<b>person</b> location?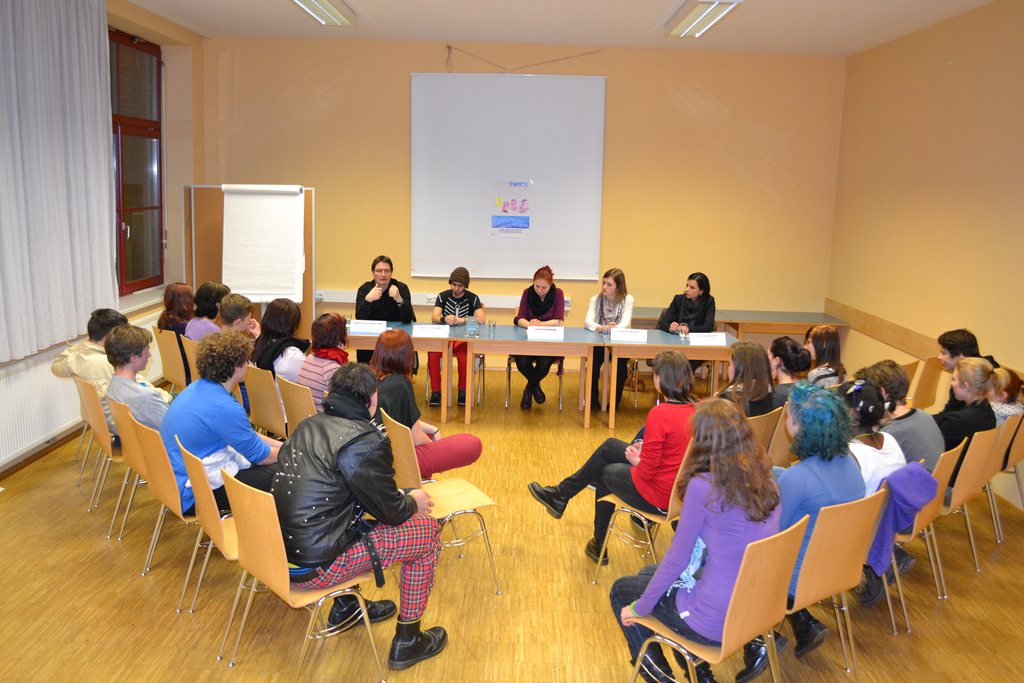
l=614, t=396, r=787, b=682
